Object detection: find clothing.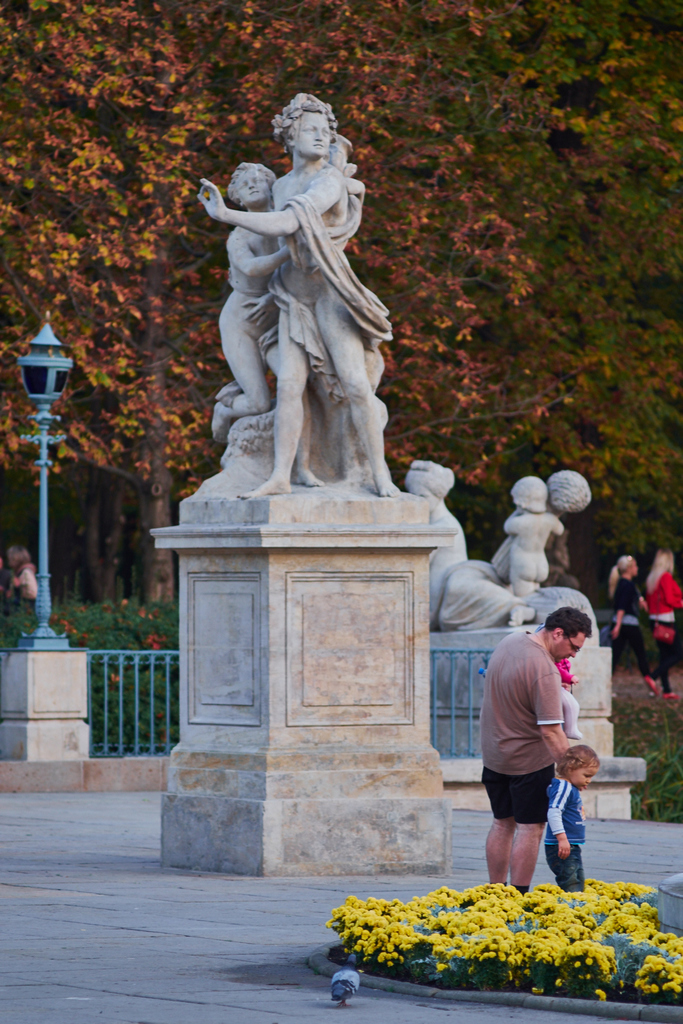
[x1=12, y1=560, x2=36, y2=602].
